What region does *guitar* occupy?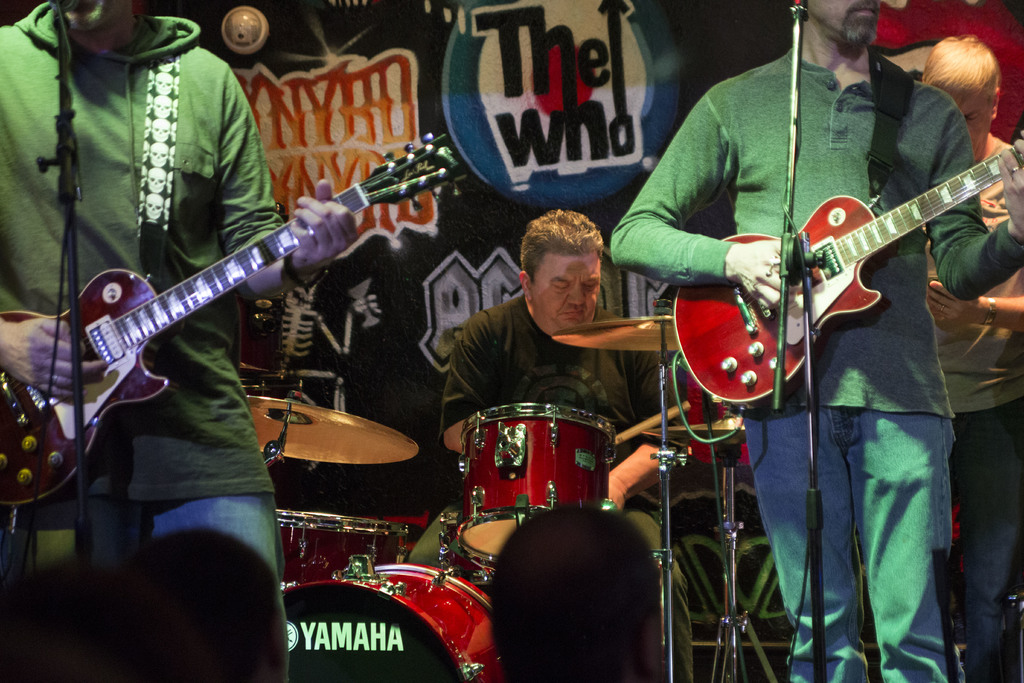
688, 142, 1005, 416.
